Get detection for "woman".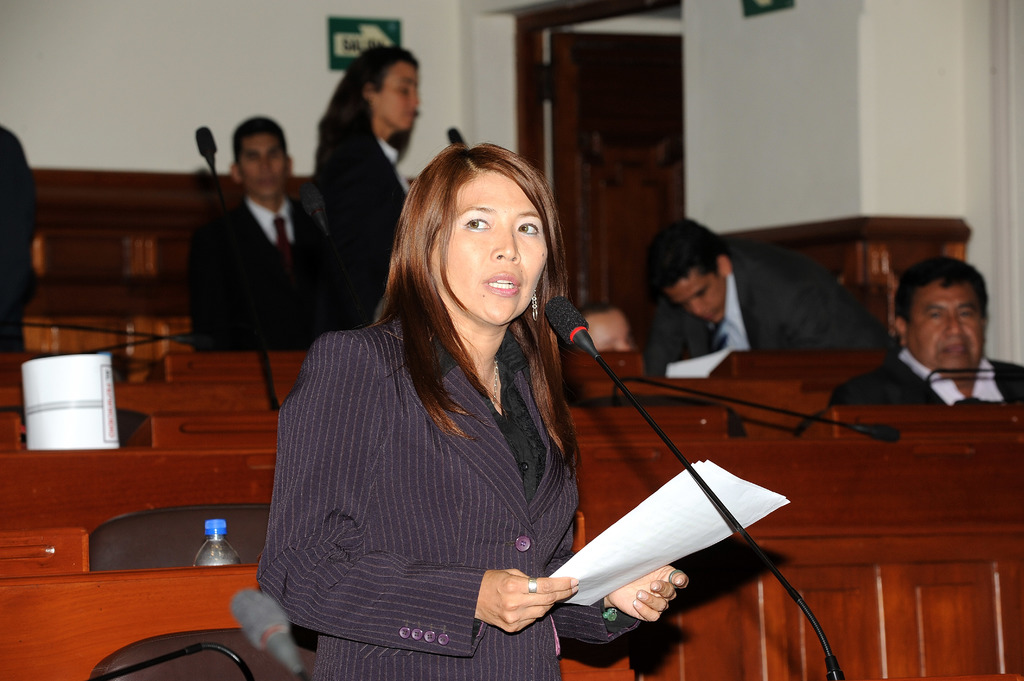
Detection: [246,131,653,679].
